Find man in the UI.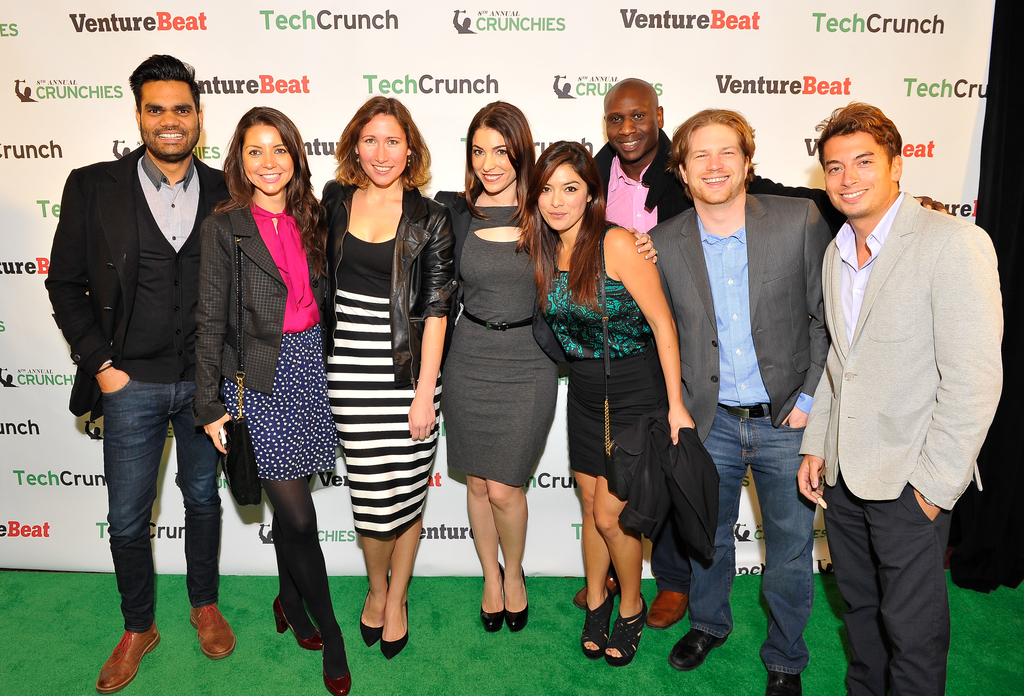
UI element at select_region(35, 49, 242, 691).
